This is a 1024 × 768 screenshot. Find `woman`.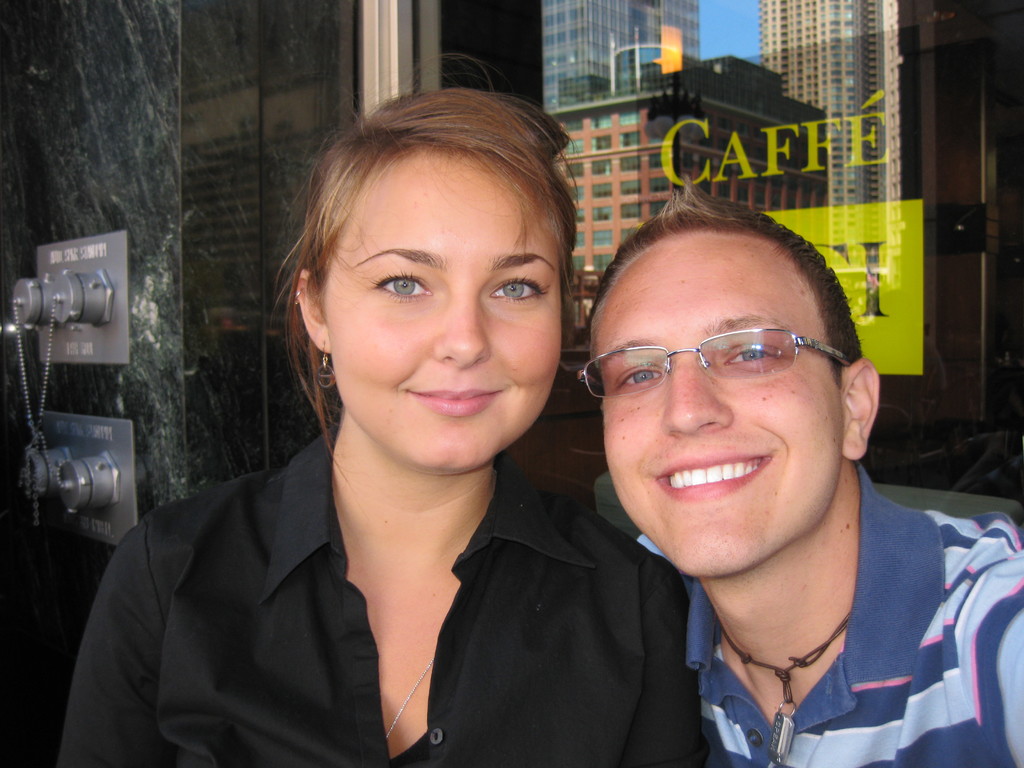
Bounding box: (left=101, top=115, right=794, bottom=767).
